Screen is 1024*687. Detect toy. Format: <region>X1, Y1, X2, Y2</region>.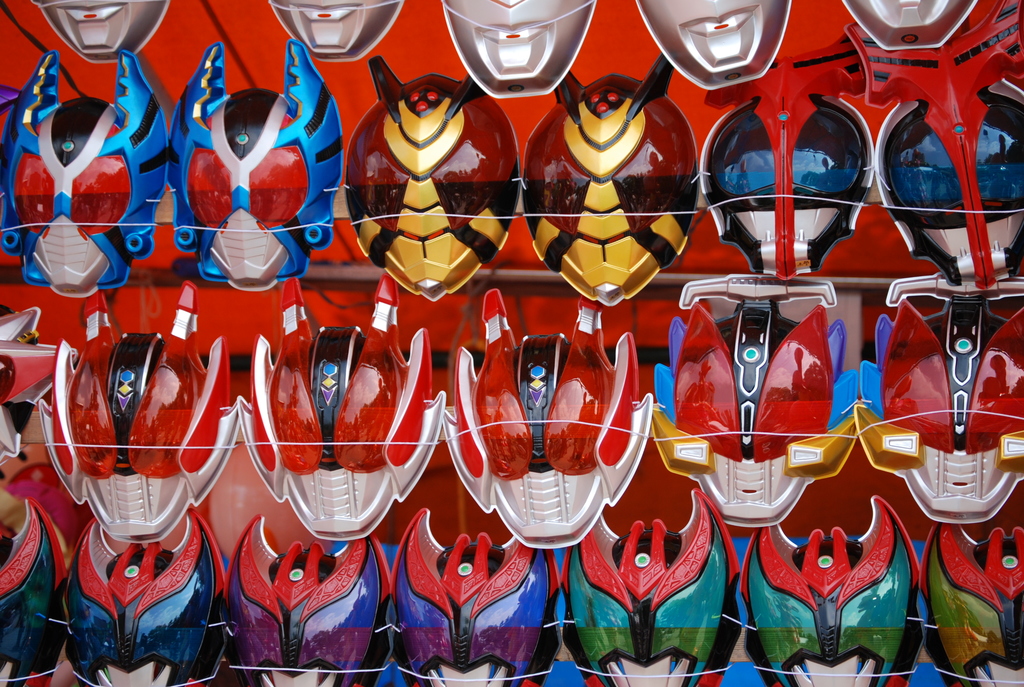
<region>929, 515, 1023, 686</region>.
